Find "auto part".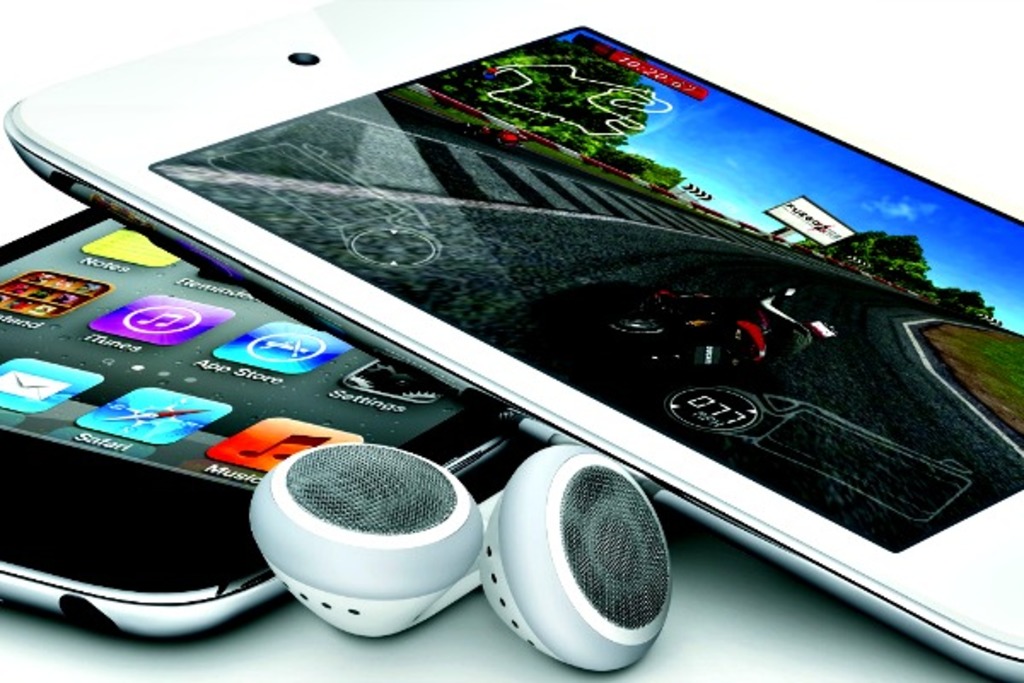
[left=485, top=430, right=689, bottom=682].
